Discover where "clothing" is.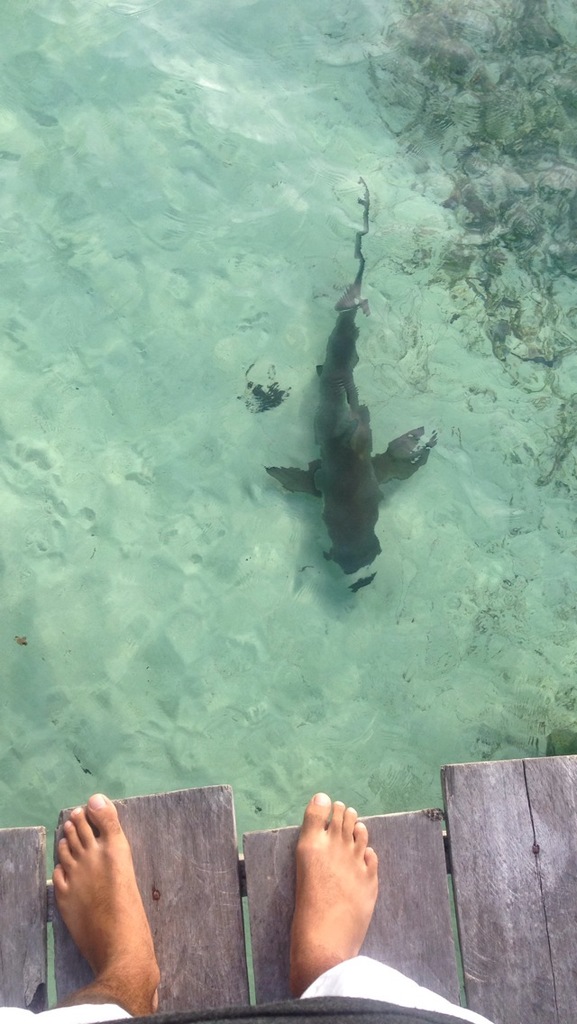
Discovered at detection(0, 951, 488, 1023).
